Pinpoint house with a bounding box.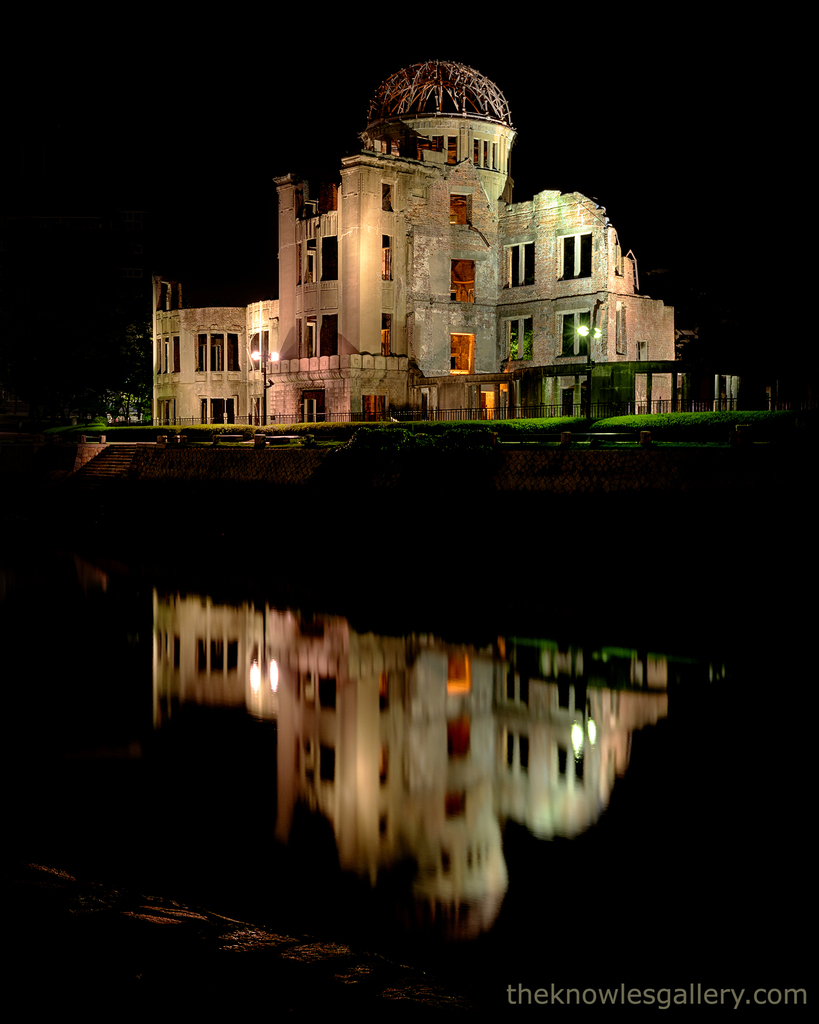
152 49 778 438.
